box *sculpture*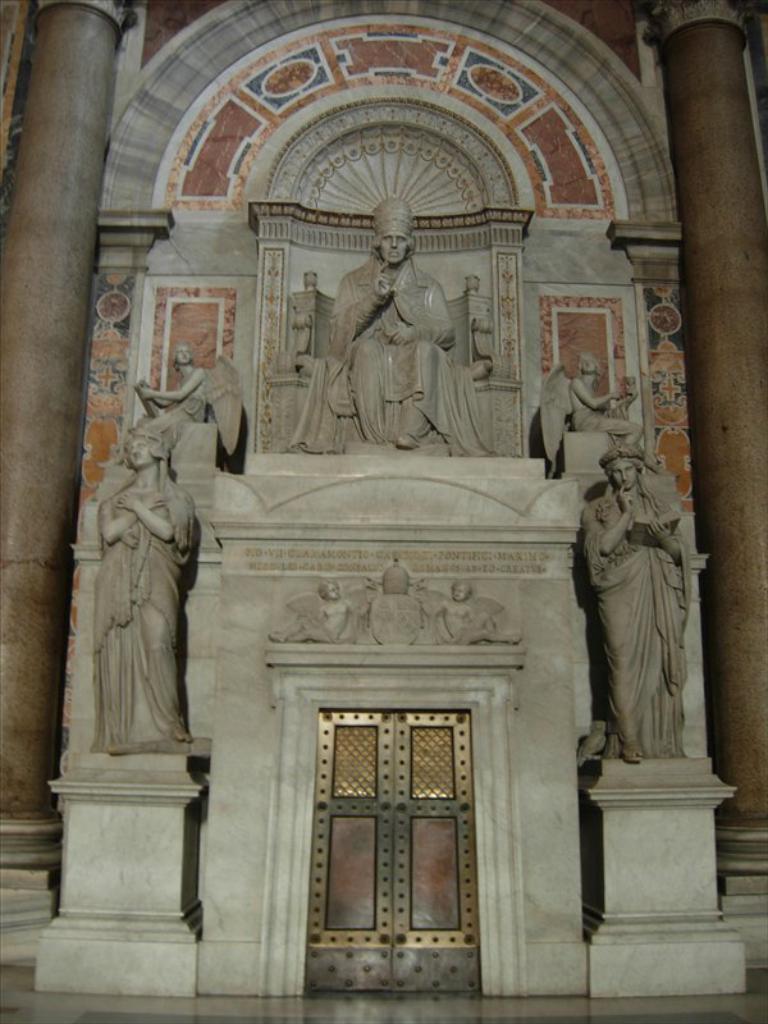
[x1=111, y1=337, x2=260, y2=480]
